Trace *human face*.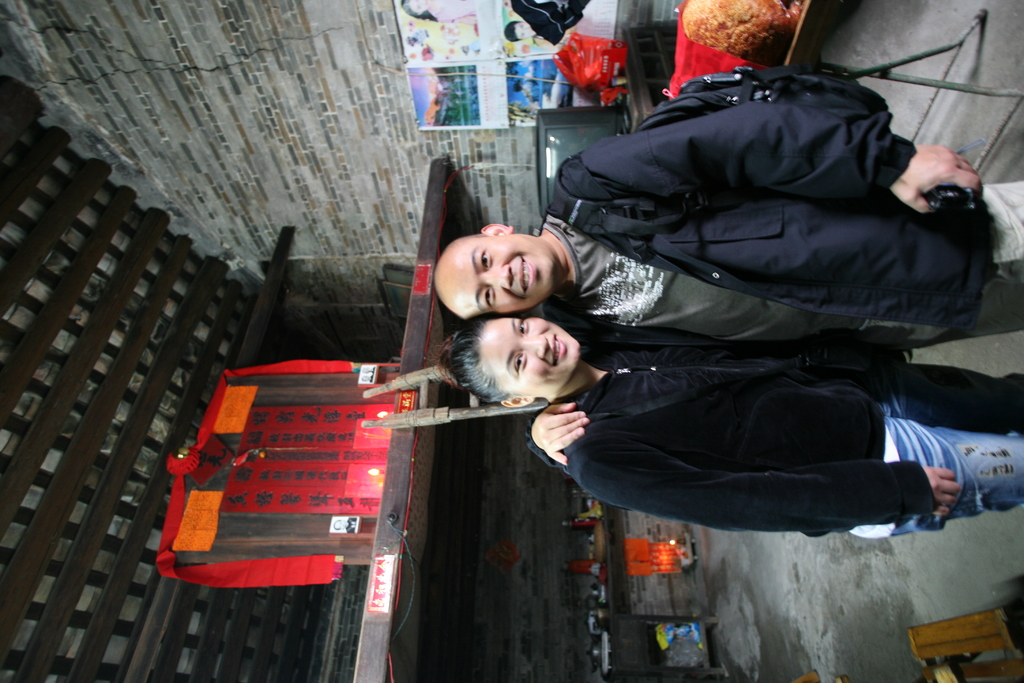
Traced to [x1=451, y1=236, x2=561, y2=311].
